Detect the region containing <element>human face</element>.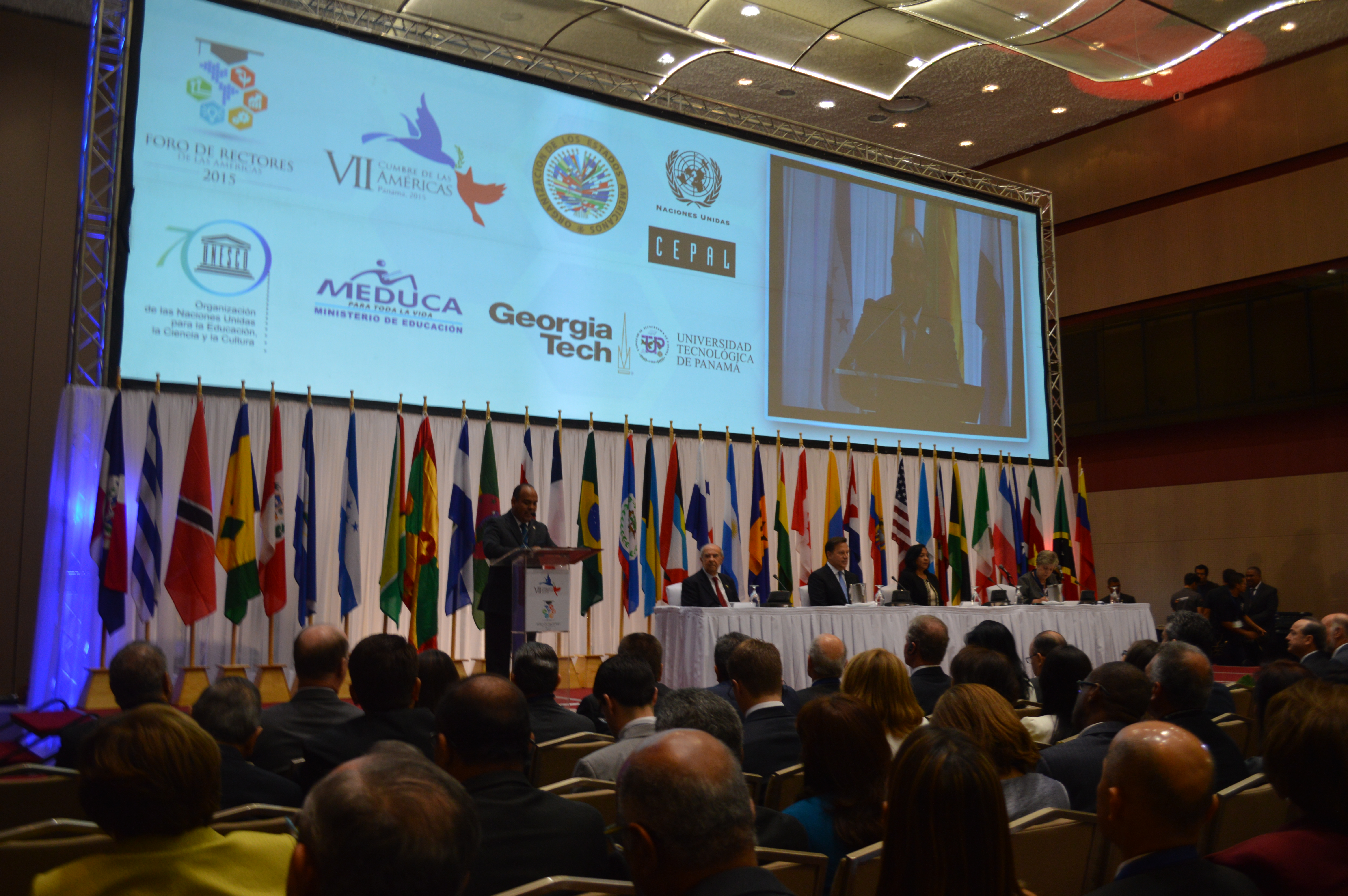
rect(207, 123, 208, 127).
